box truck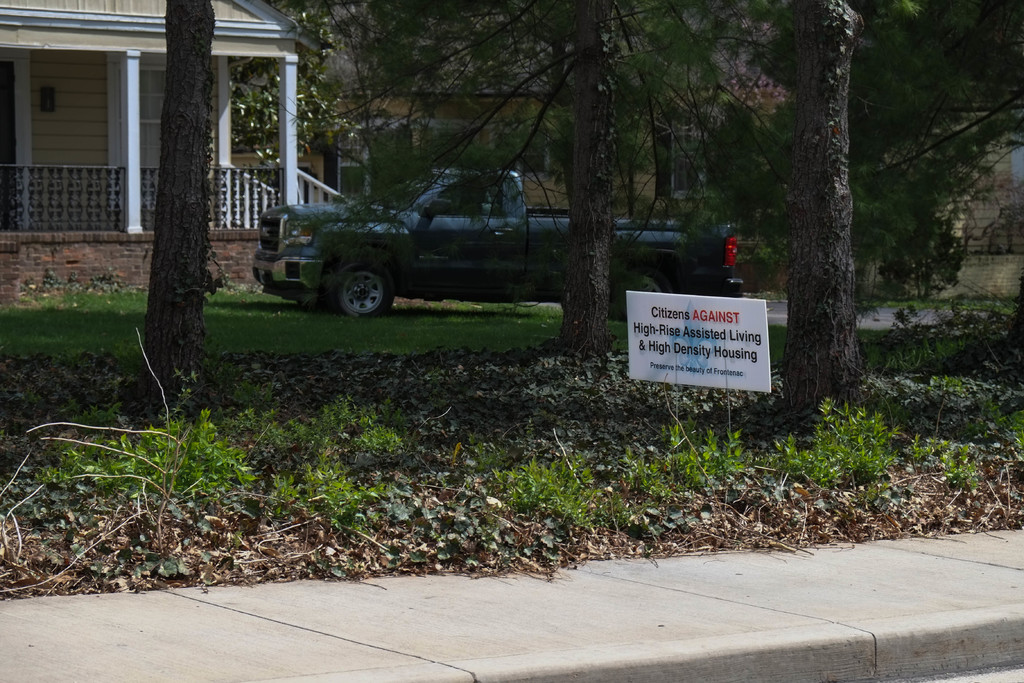
detection(269, 160, 690, 322)
